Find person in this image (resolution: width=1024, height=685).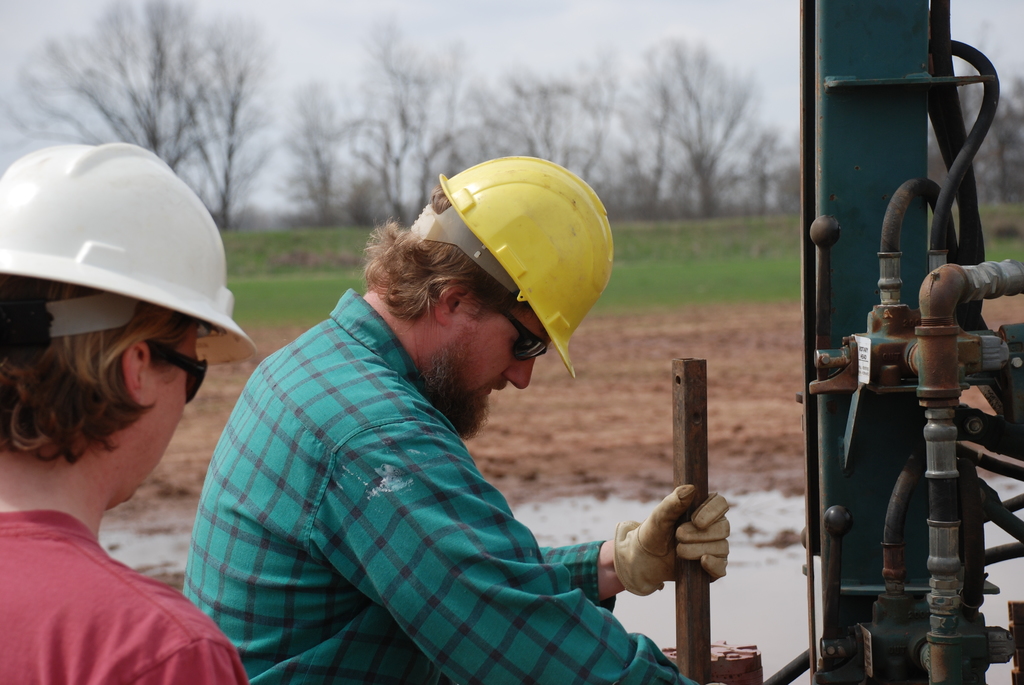
<region>0, 143, 247, 684</region>.
